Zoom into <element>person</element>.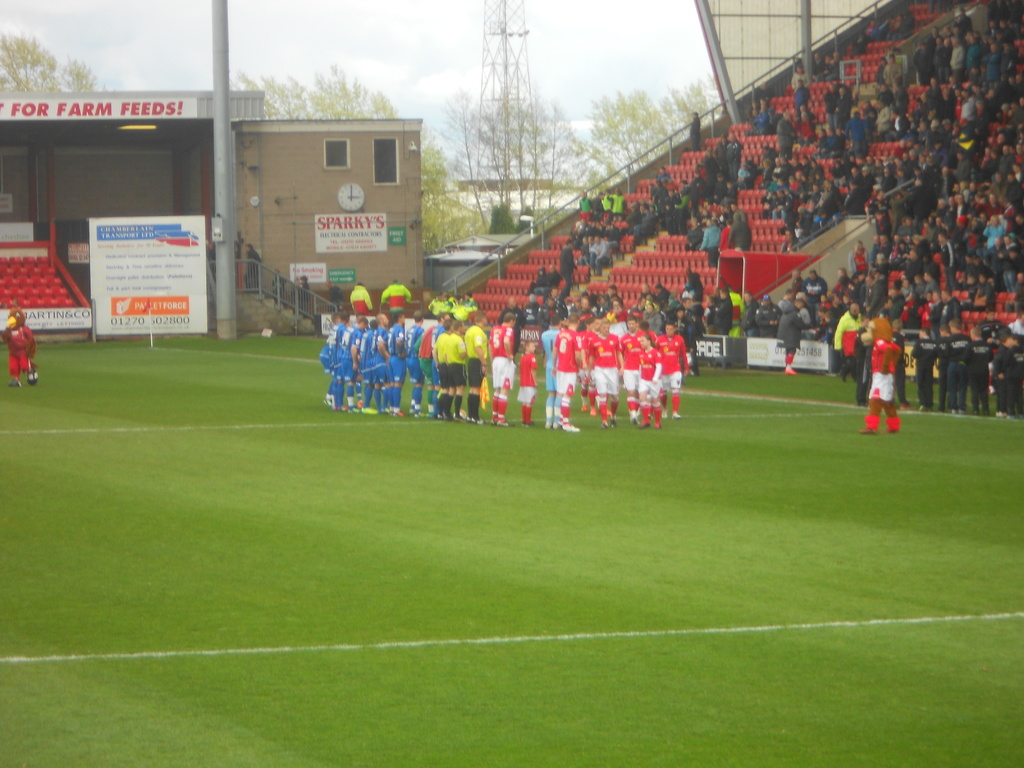
Zoom target: 518,337,540,428.
